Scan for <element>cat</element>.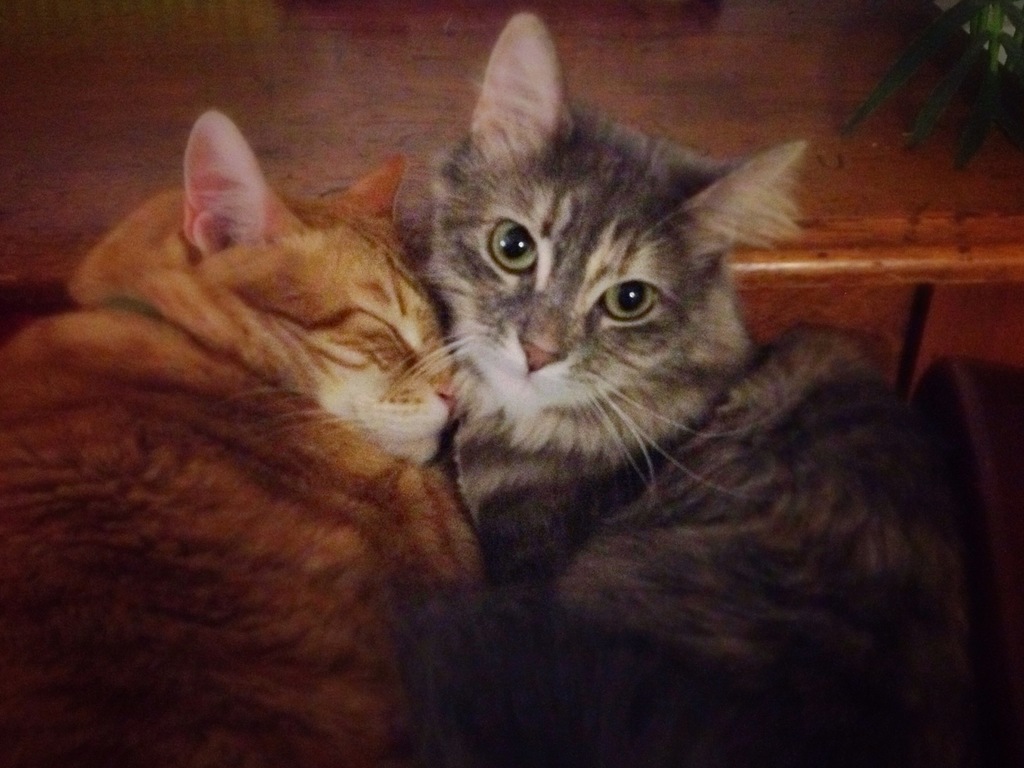
Scan result: bbox(66, 102, 459, 447).
